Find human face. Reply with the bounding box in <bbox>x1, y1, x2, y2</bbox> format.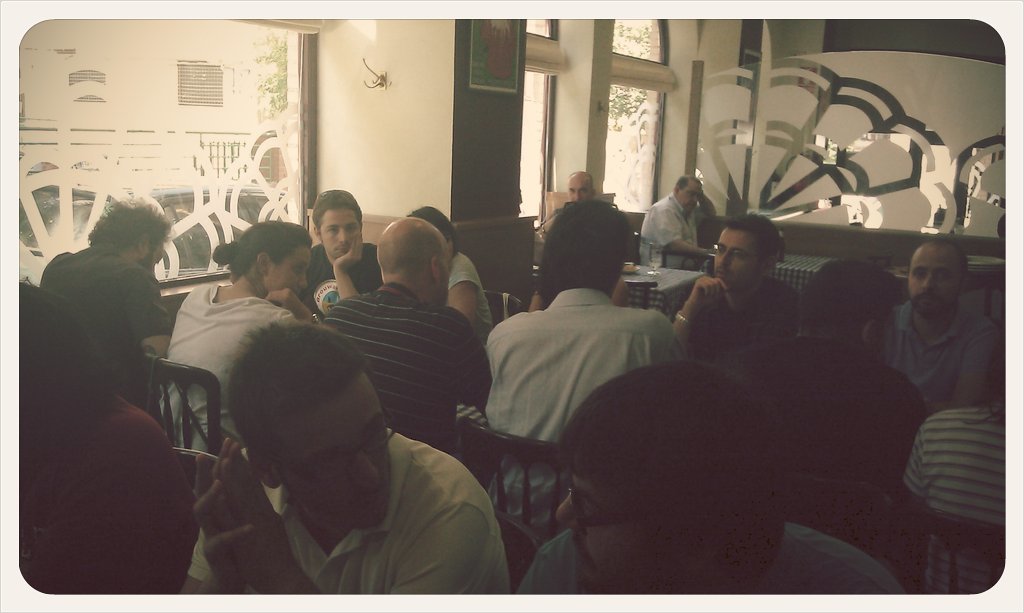
<bbox>567, 179, 588, 200</bbox>.
